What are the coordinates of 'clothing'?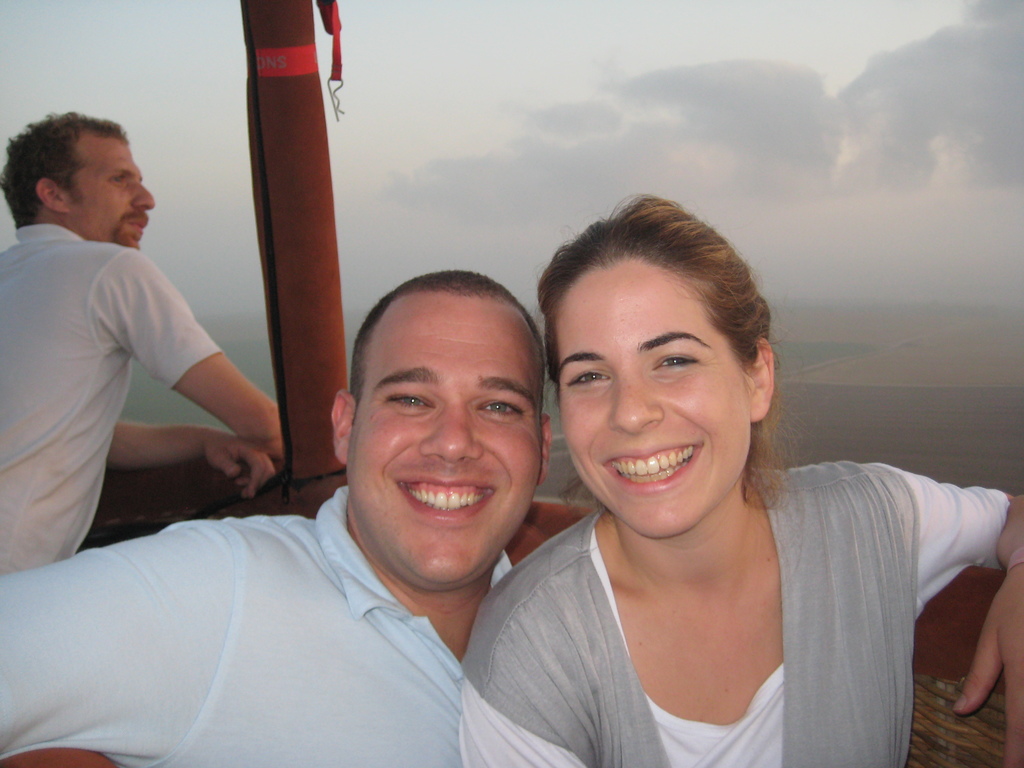
(0, 218, 198, 621).
